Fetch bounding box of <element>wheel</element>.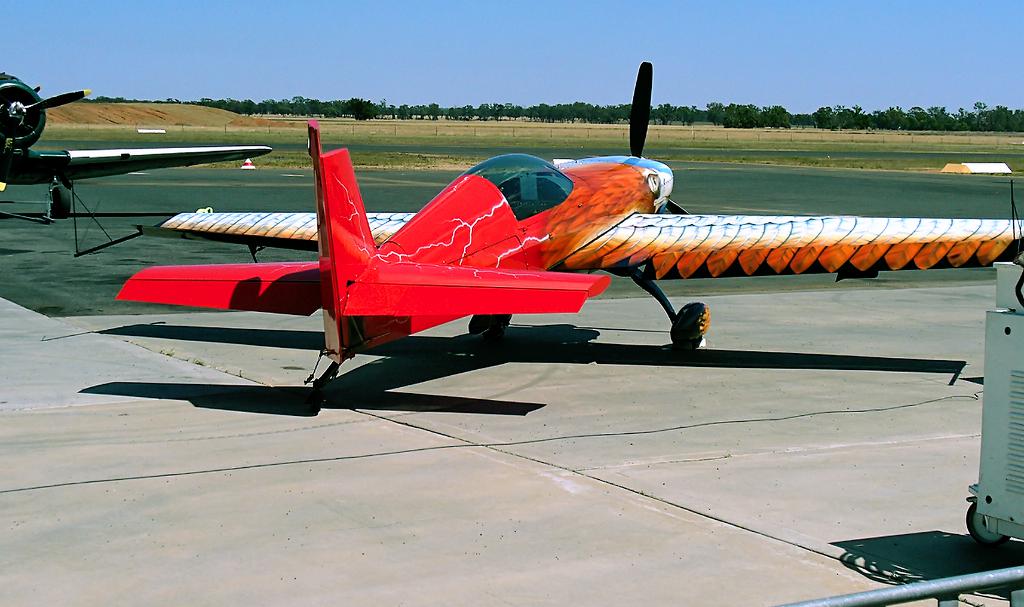
Bbox: 666, 302, 707, 349.
